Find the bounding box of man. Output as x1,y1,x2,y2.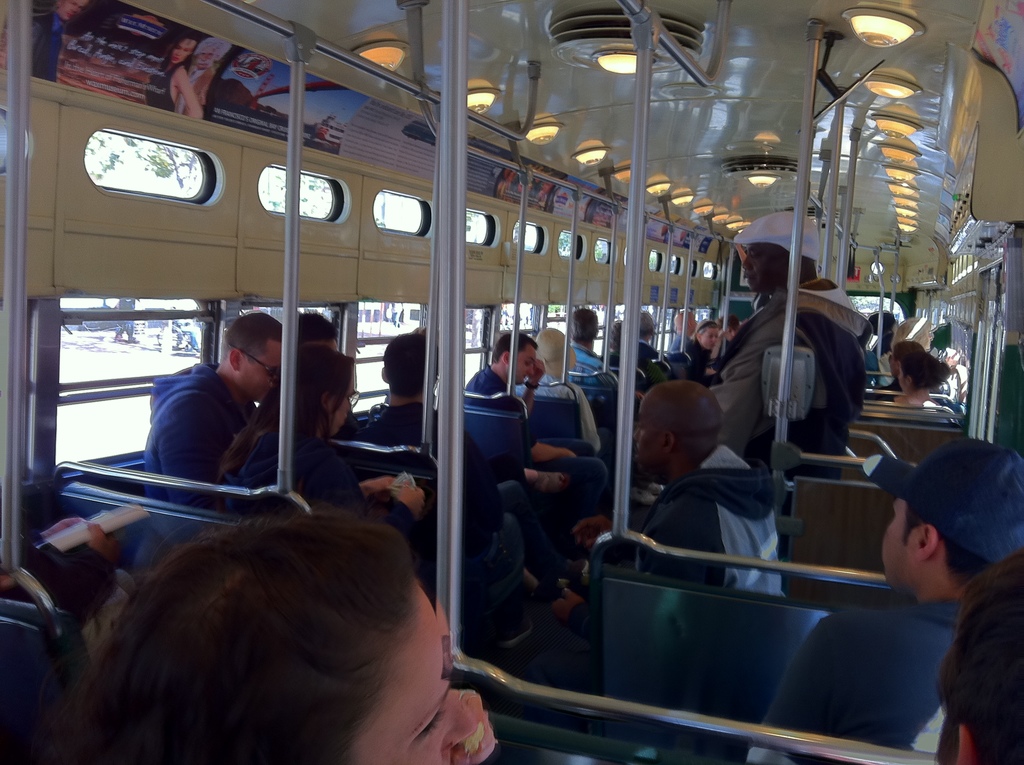
607,389,796,605.
